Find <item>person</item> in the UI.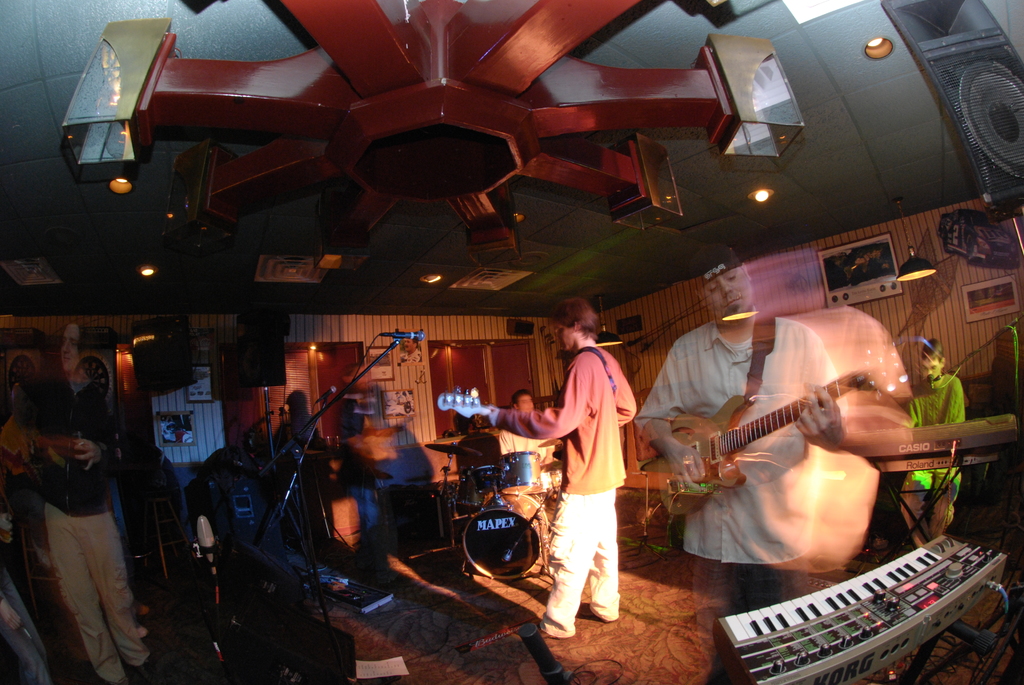
UI element at x1=500 y1=393 x2=557 y2=533.
